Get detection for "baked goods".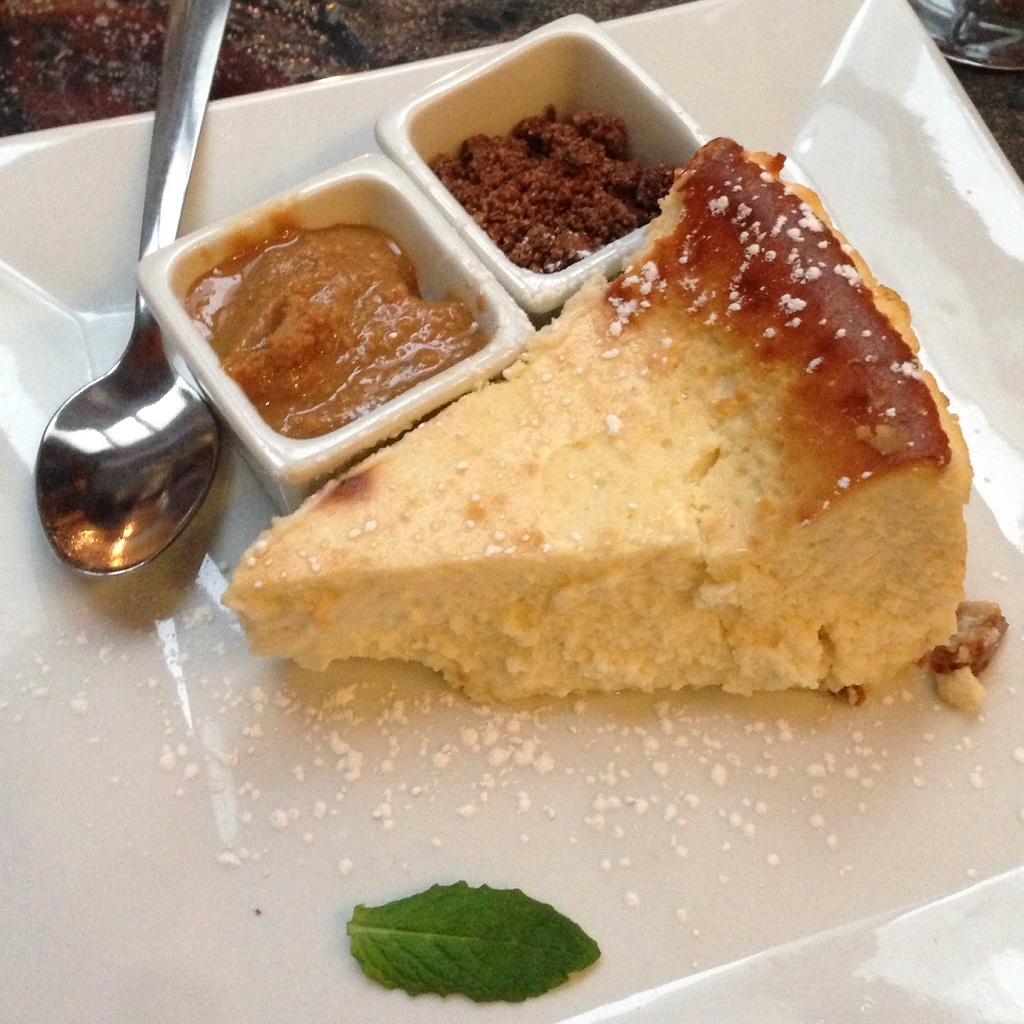
Detection: <box>204,131,979,698</box>.
